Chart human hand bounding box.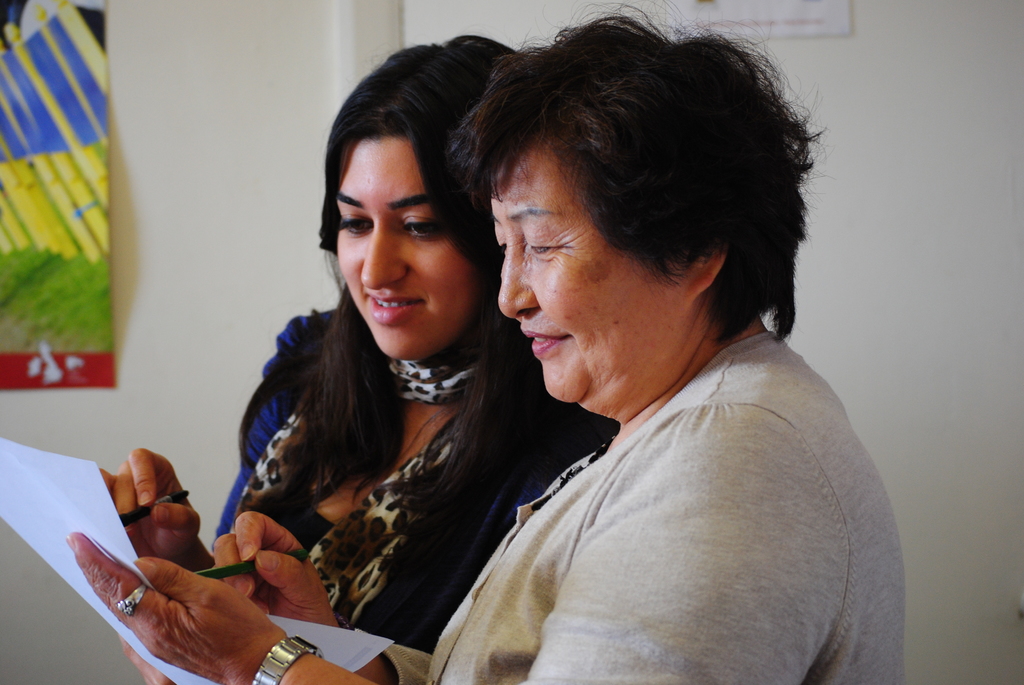
Charted: (209, 509, 340, 627).
